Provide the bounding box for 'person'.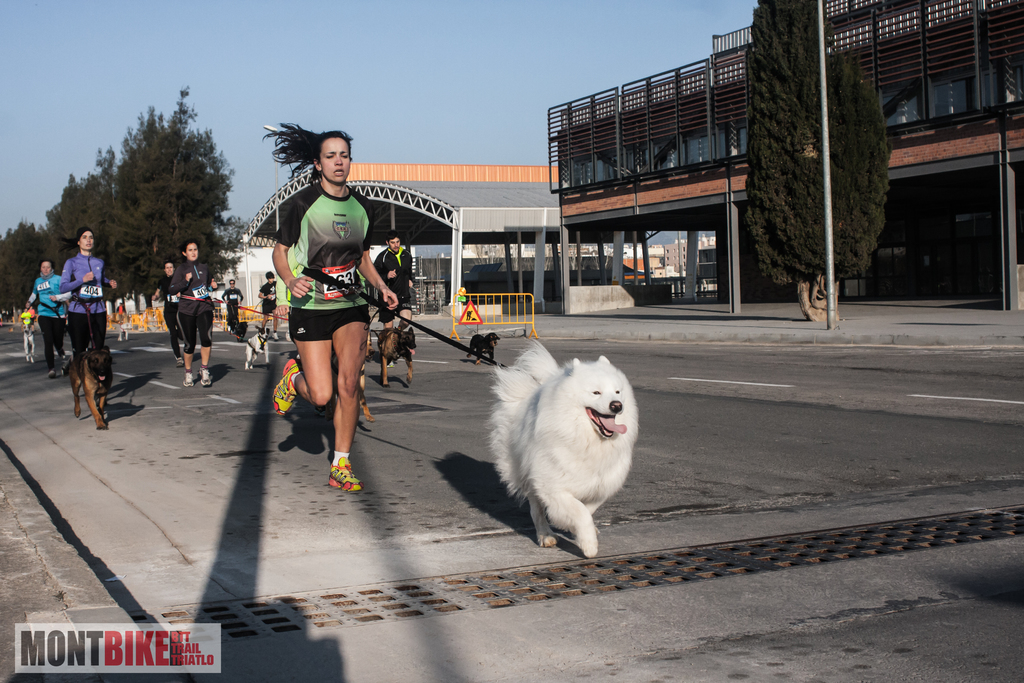
(370,231,419,331).
